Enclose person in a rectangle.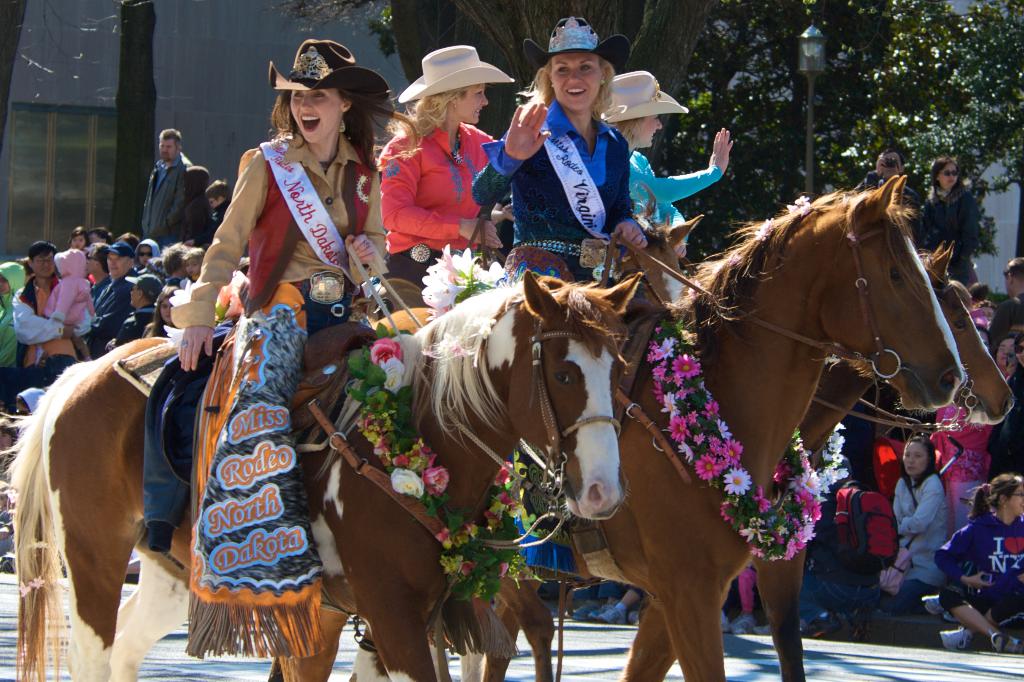
l=177, t=41, r=385, b=370.
